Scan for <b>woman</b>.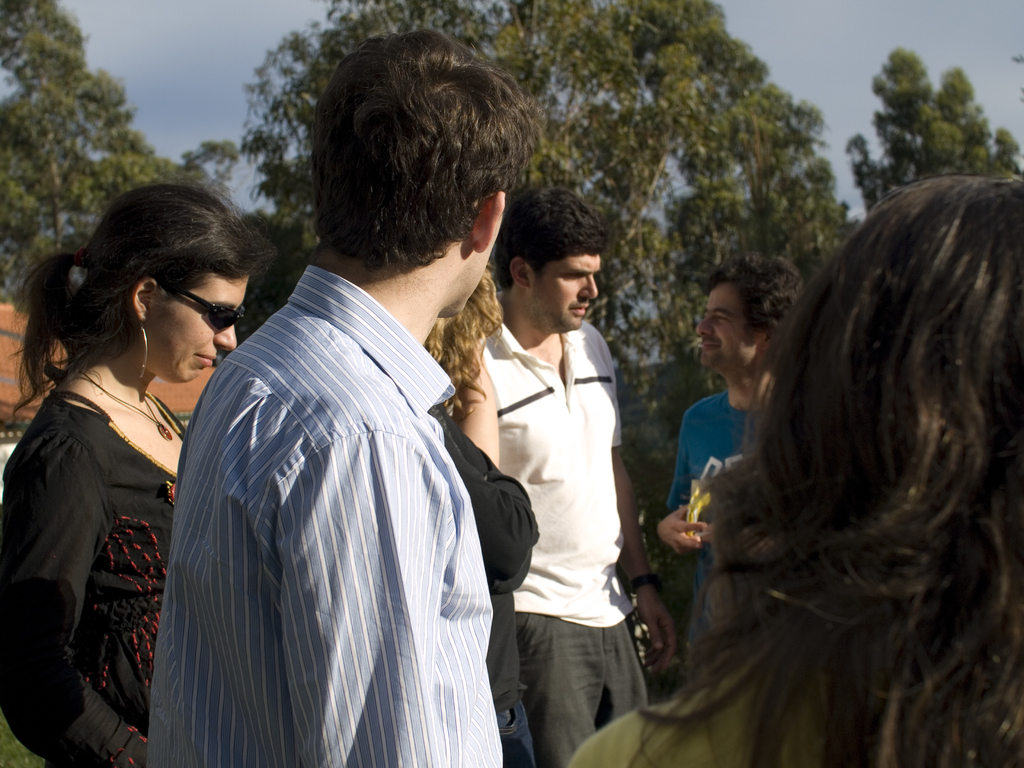
Scan result: <bbox>0, 183, 271, 767</bbox>.
